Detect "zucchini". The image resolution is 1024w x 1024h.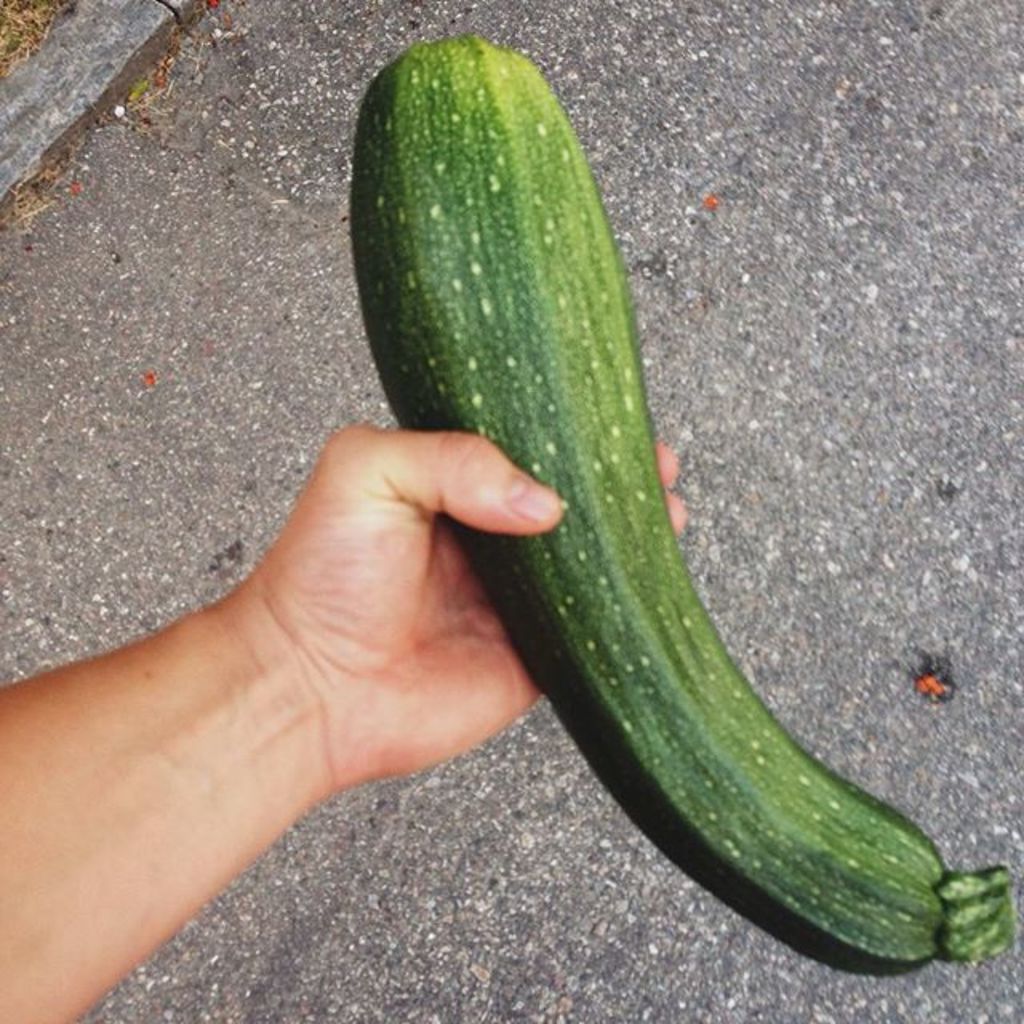
328 16 1019 971.
